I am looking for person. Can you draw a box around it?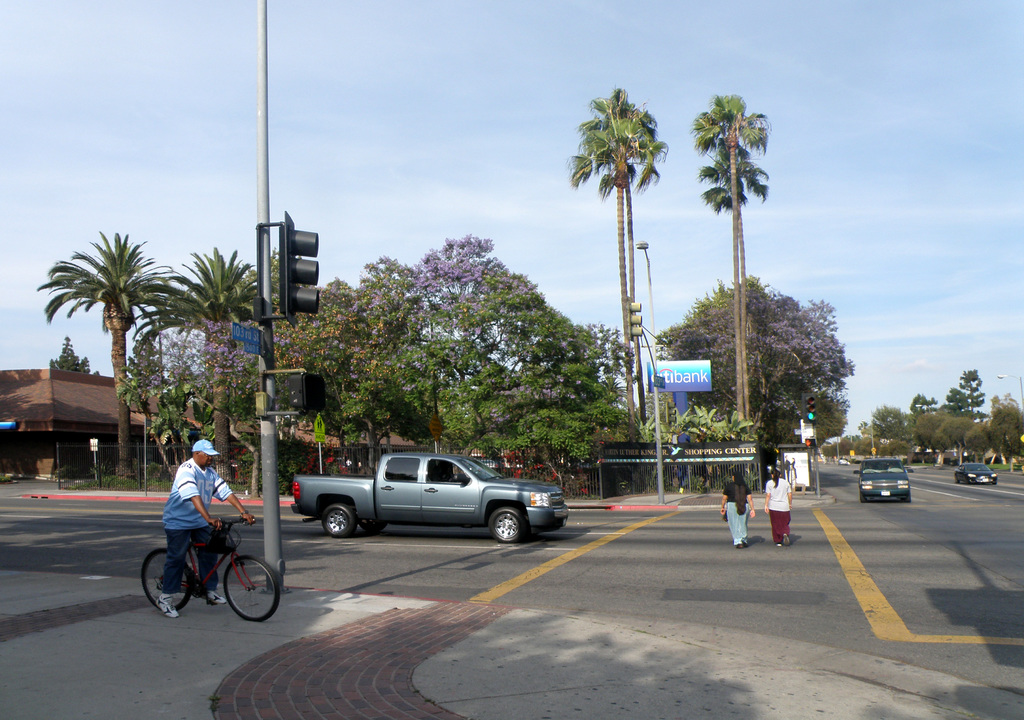
Sure, the bounding box is [148, 439, 253, 629].
